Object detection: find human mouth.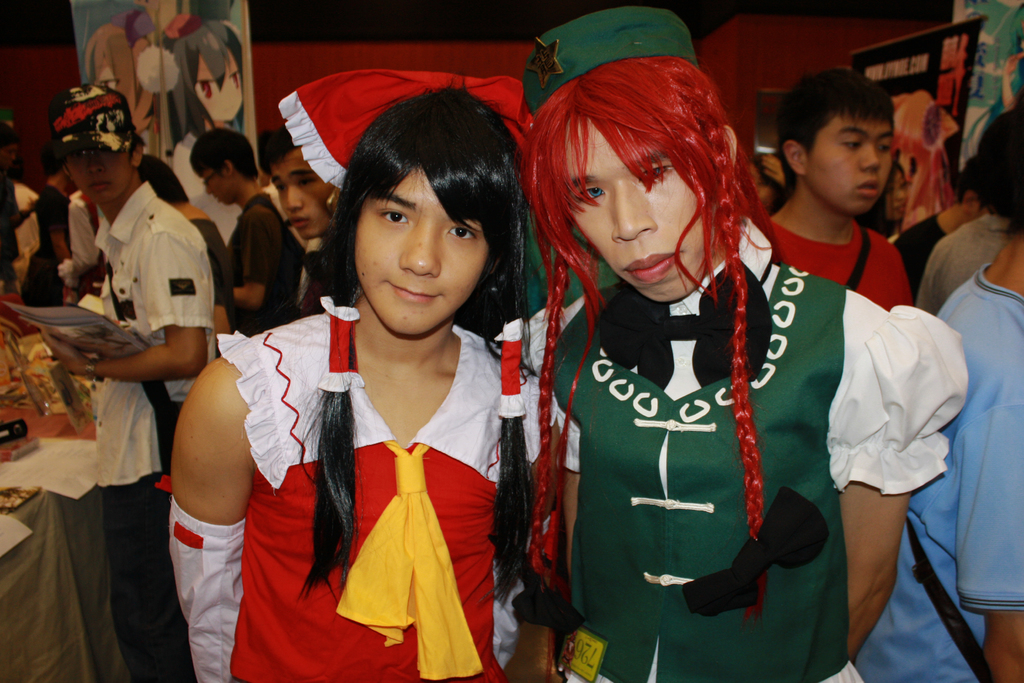
left=860, top=181, right=881, bottom=194.
